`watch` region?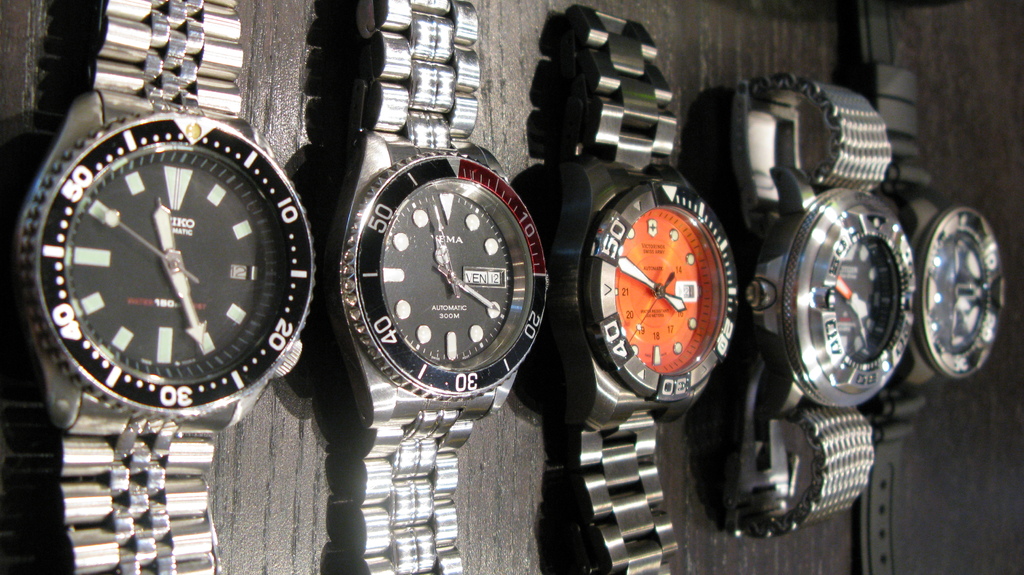
<bbox>552, 3, 740, 574</bbox>
